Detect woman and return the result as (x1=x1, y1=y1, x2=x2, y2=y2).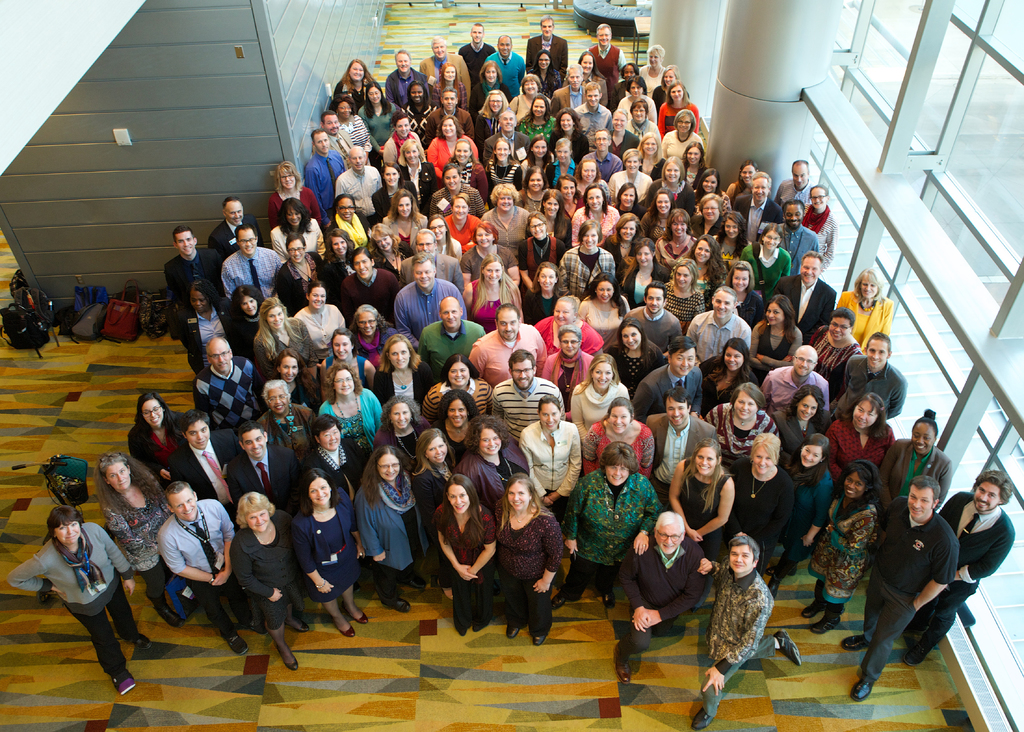
(x1=257, y1=299, x2=314, y2=375).
